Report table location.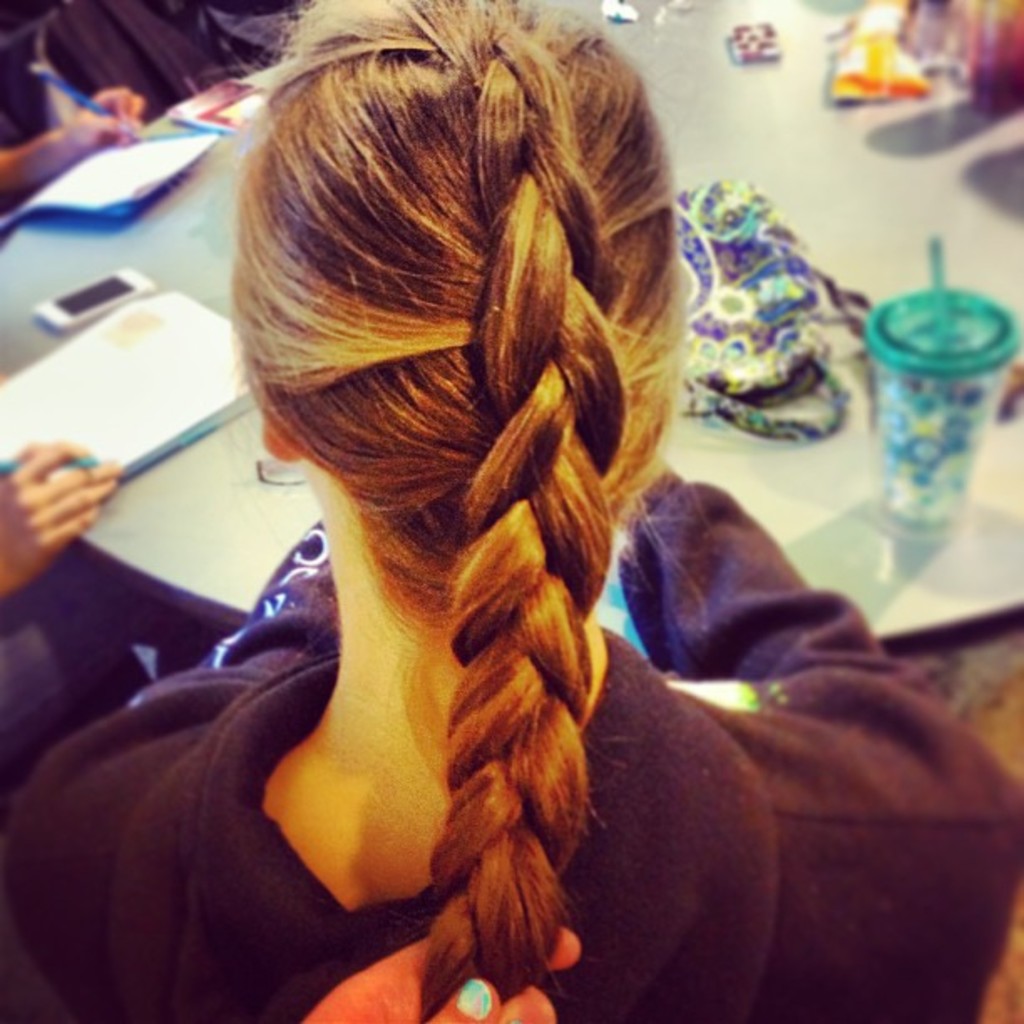
Report: bbox(0, 0, 1007, 619).
